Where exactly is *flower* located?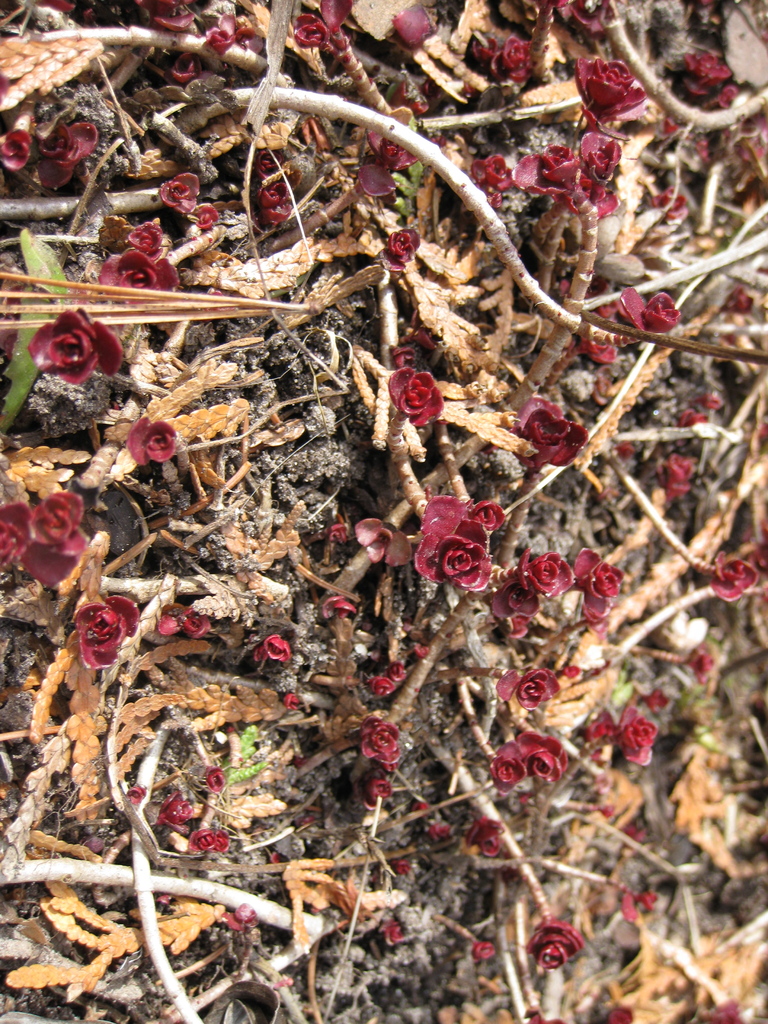
Its bounding box is <region>614, 705, 654, 762</region>.
